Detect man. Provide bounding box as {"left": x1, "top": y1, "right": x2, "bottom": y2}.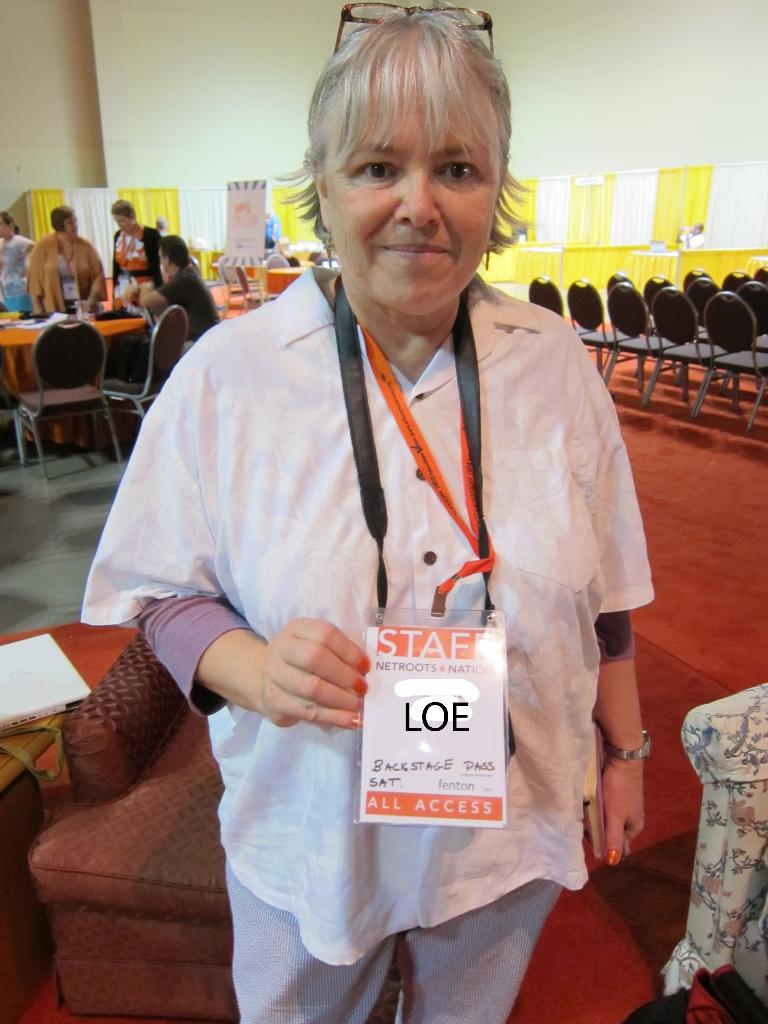
{"left": 111, "top": 196, "right": 164, "bottom": 308}.
